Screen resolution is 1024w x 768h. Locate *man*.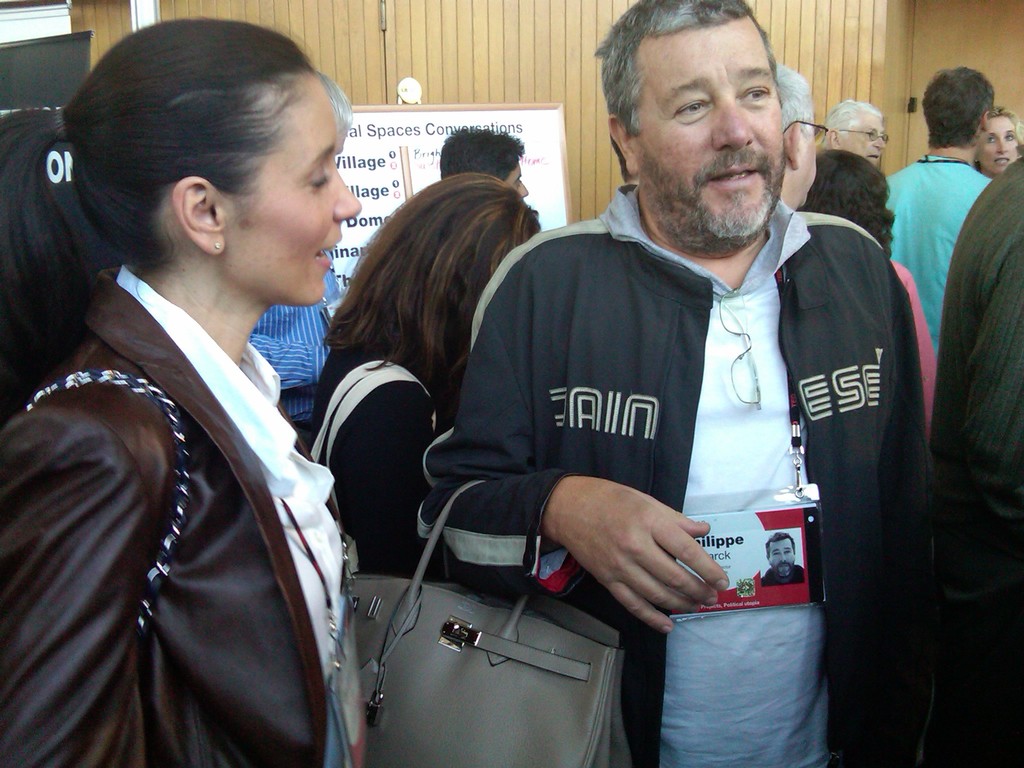
[881, 66, 1001, 367].
